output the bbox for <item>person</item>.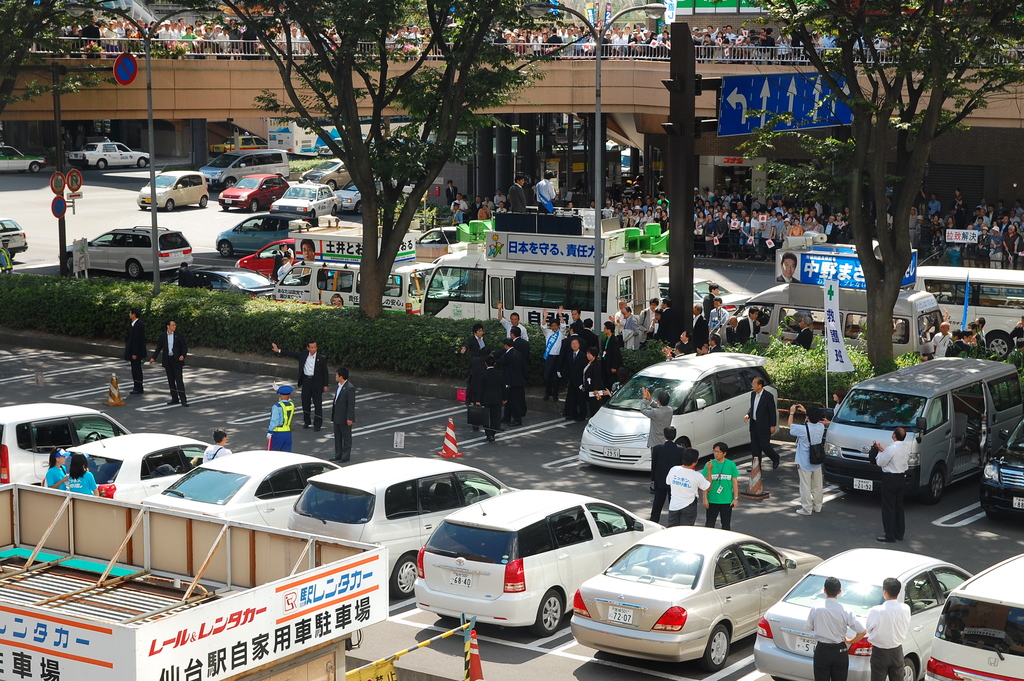
select_region(774, 255, 800, 284).
